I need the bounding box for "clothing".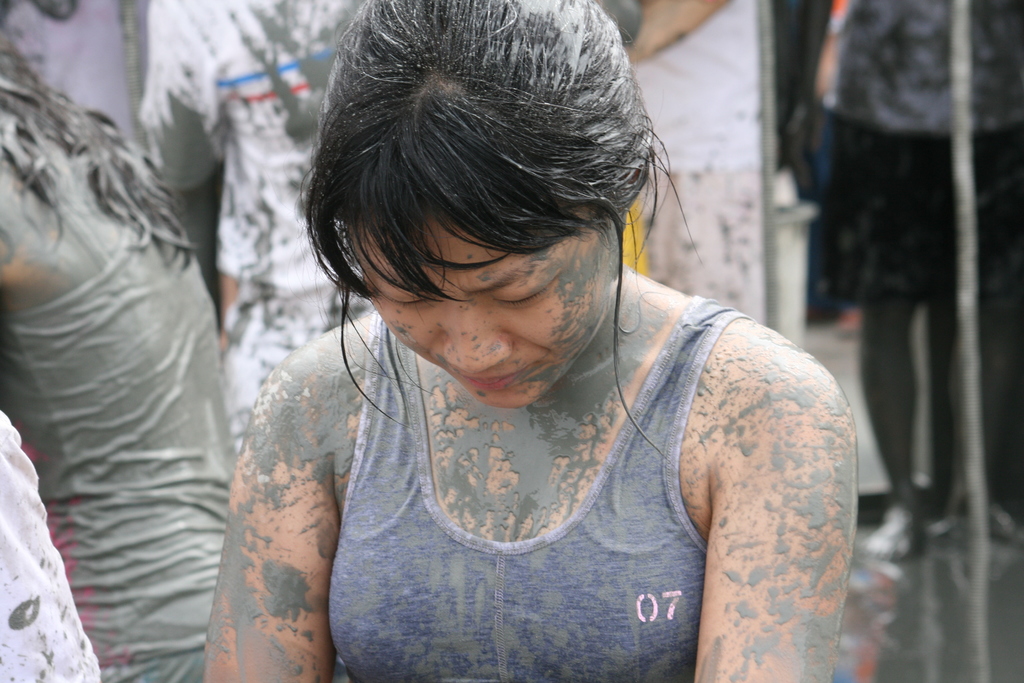
Here it is: pyautogui.locateOnScreen(820, 0, 1023, 308).
